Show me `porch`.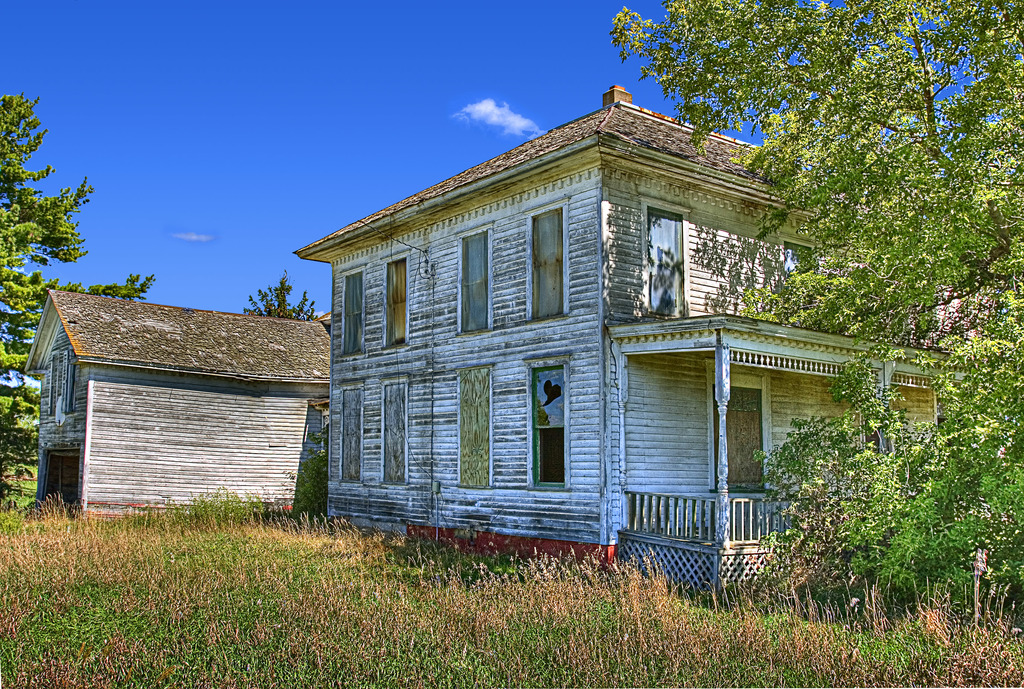
`porch` is here: box=[592, 482, 863, 601].
